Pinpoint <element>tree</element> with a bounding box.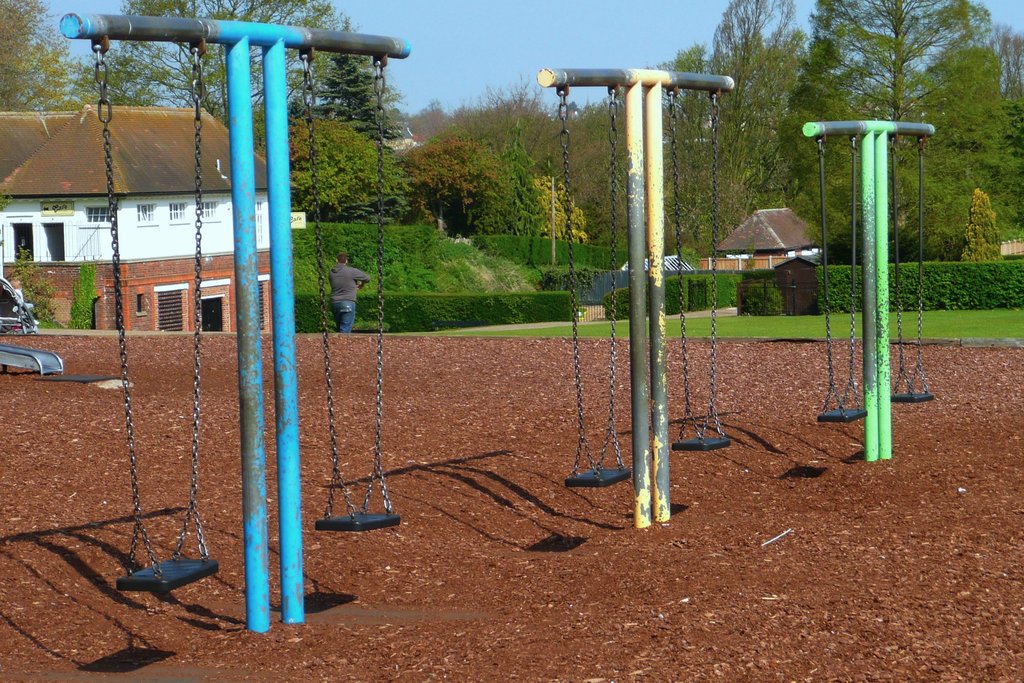
{"left": 0, "top": 0, "right": 420, "bottom": 218}.
